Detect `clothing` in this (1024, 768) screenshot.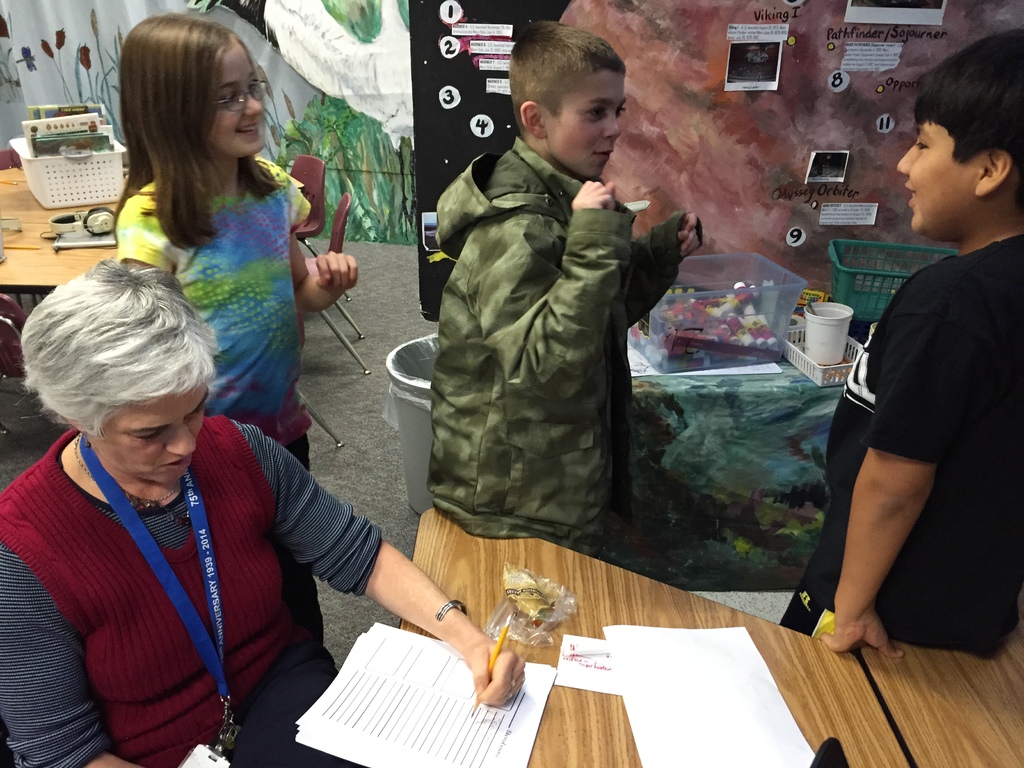
Detection: region(0, 390, 348, 756).
